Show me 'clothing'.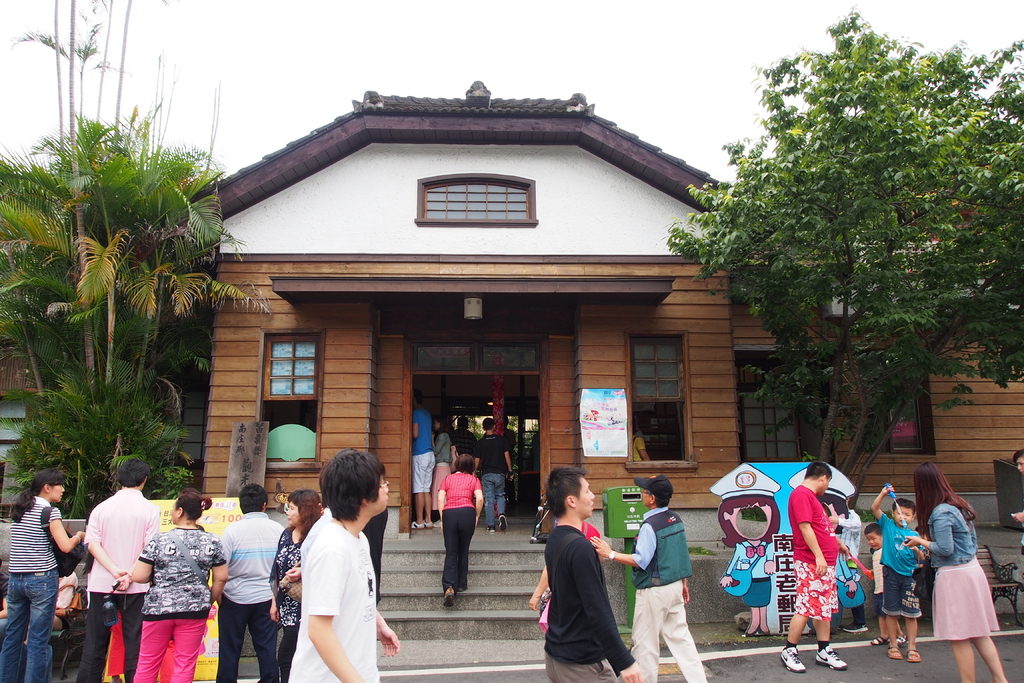
'clothing' is here: box(440, 468, 483, 588).
